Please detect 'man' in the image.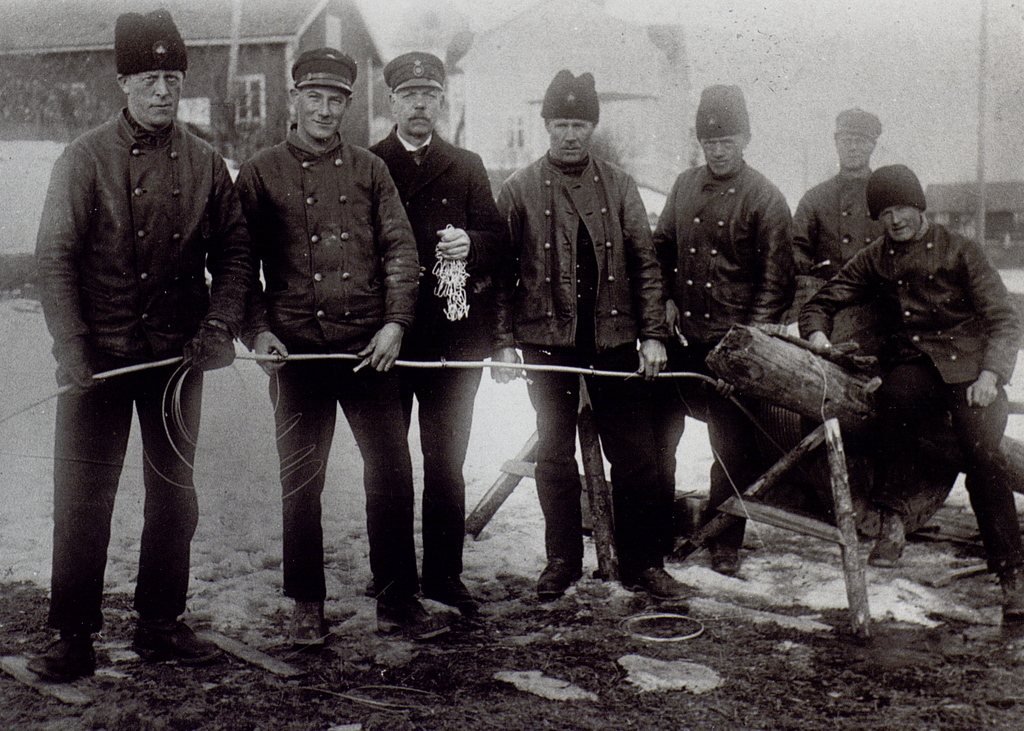
bbox=[227, 50, 430, 643].
